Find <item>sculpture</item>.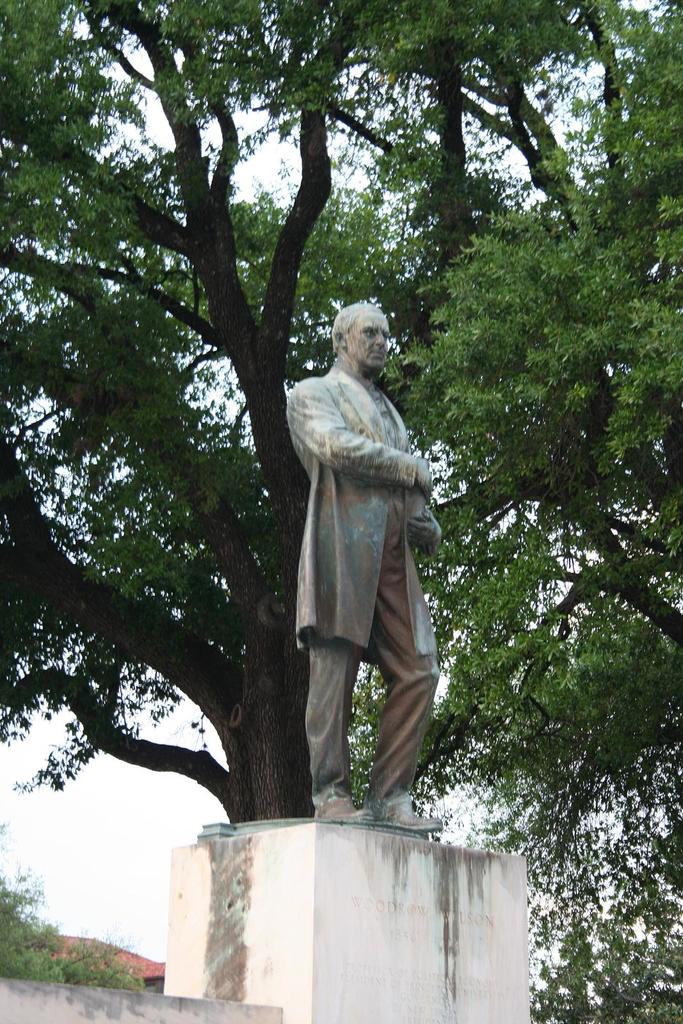
<region>272, 285, 451, 849</region>.
